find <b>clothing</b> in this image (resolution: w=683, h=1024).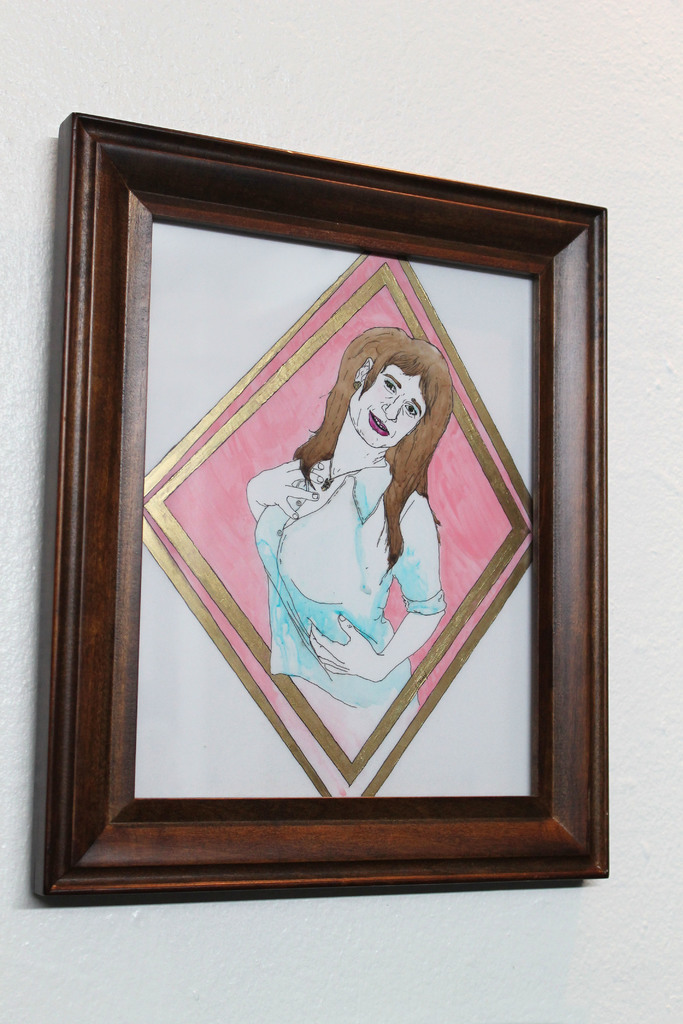
<region>247, 453, 447, 755</region>.
